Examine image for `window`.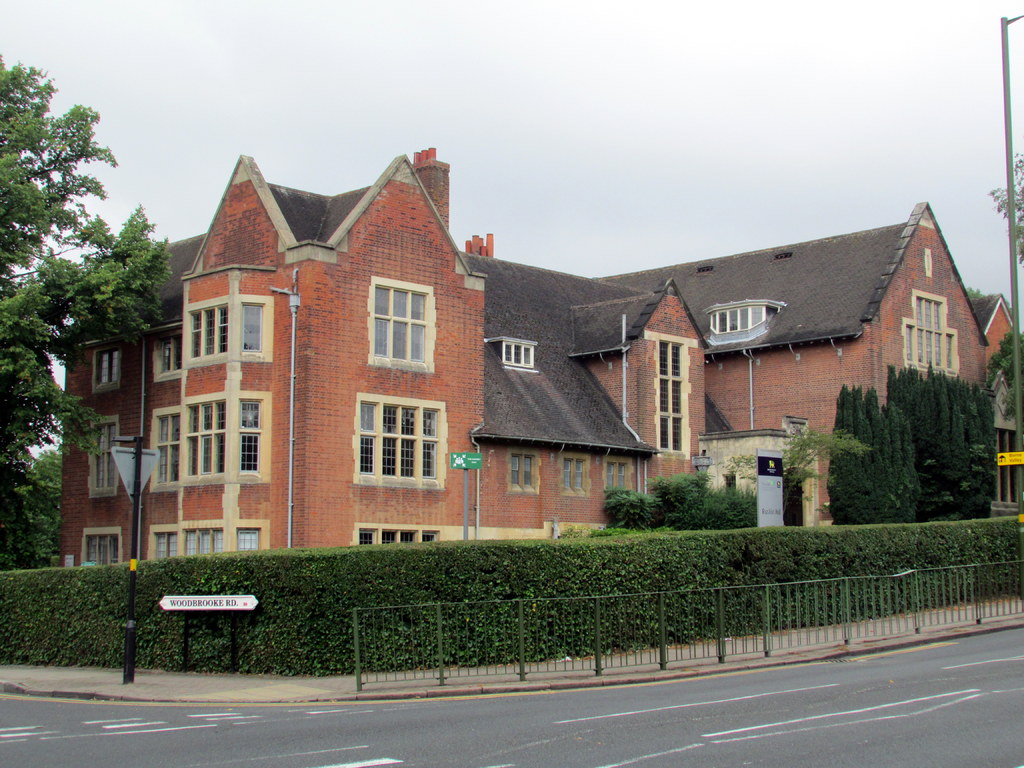
Examination result: <box>86,337,123,389</box>.
